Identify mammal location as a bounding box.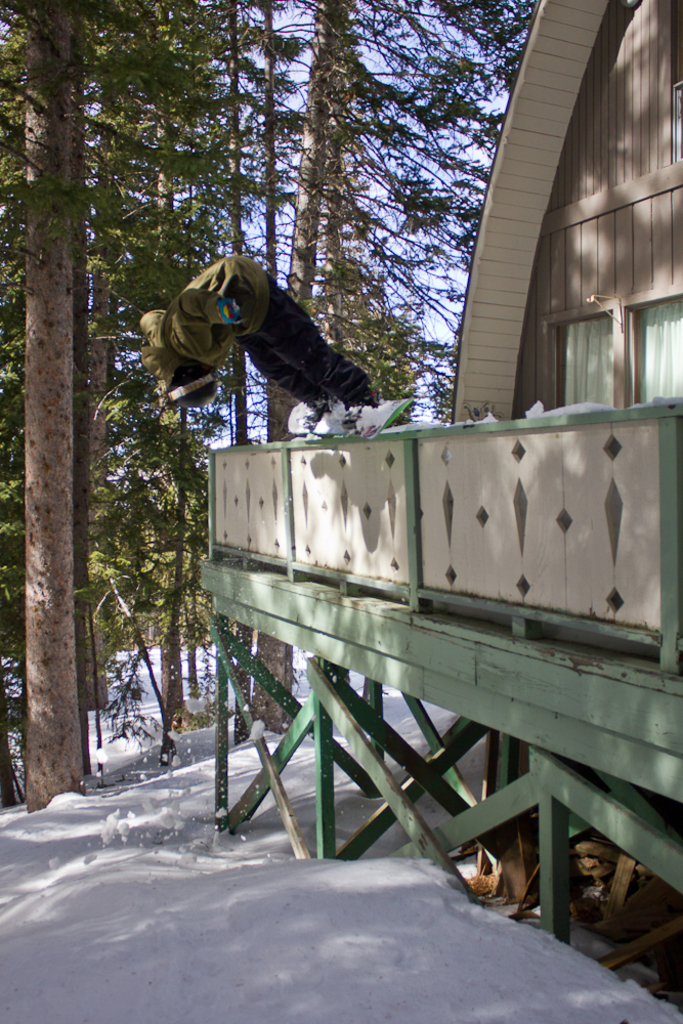
box=[115, 237, 404, 403].
